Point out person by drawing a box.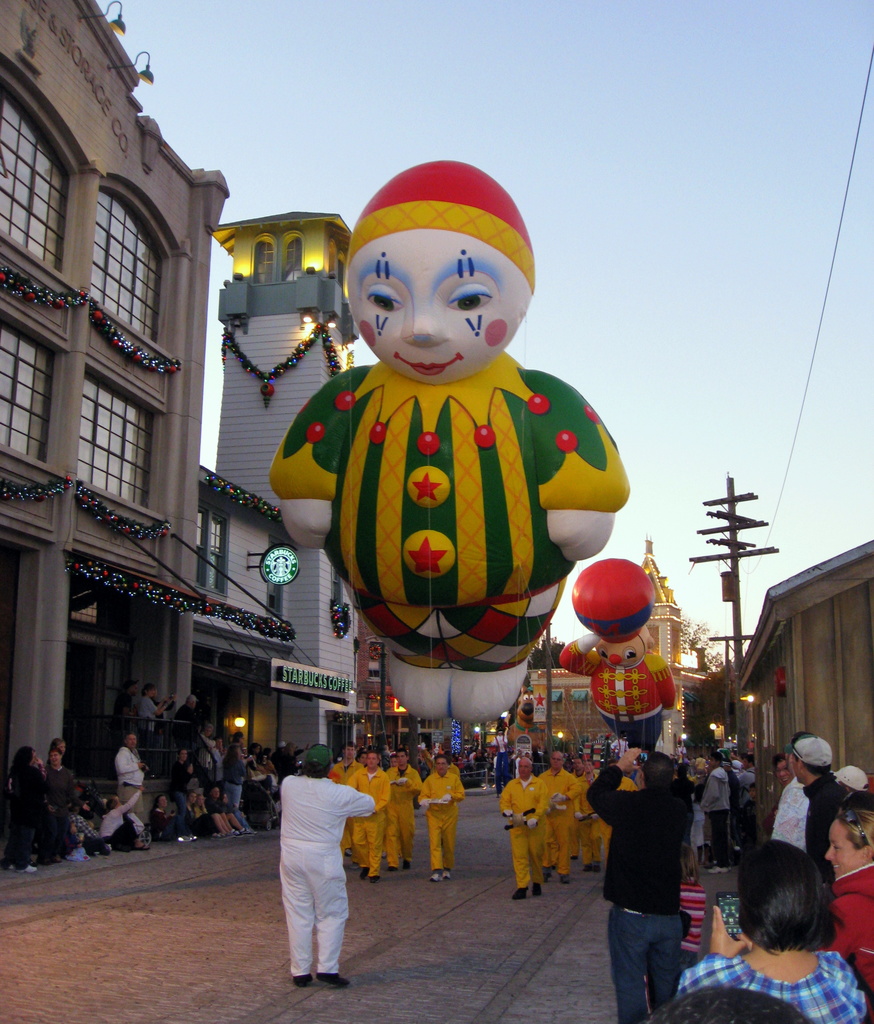
bbox=[699, 749, 729, 874].
